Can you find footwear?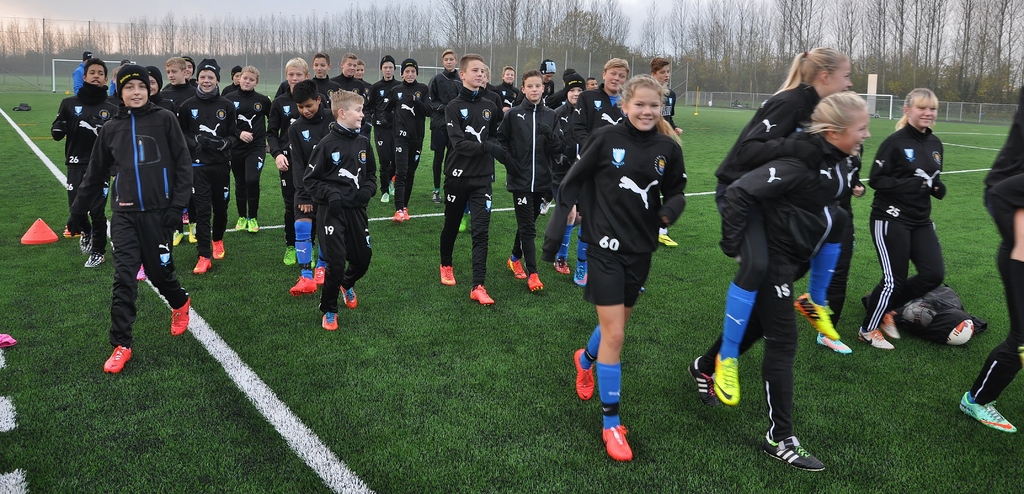
Yes, bounding box: {"left": 76, "top": 232, "right": 92, "bottom": 250}.
